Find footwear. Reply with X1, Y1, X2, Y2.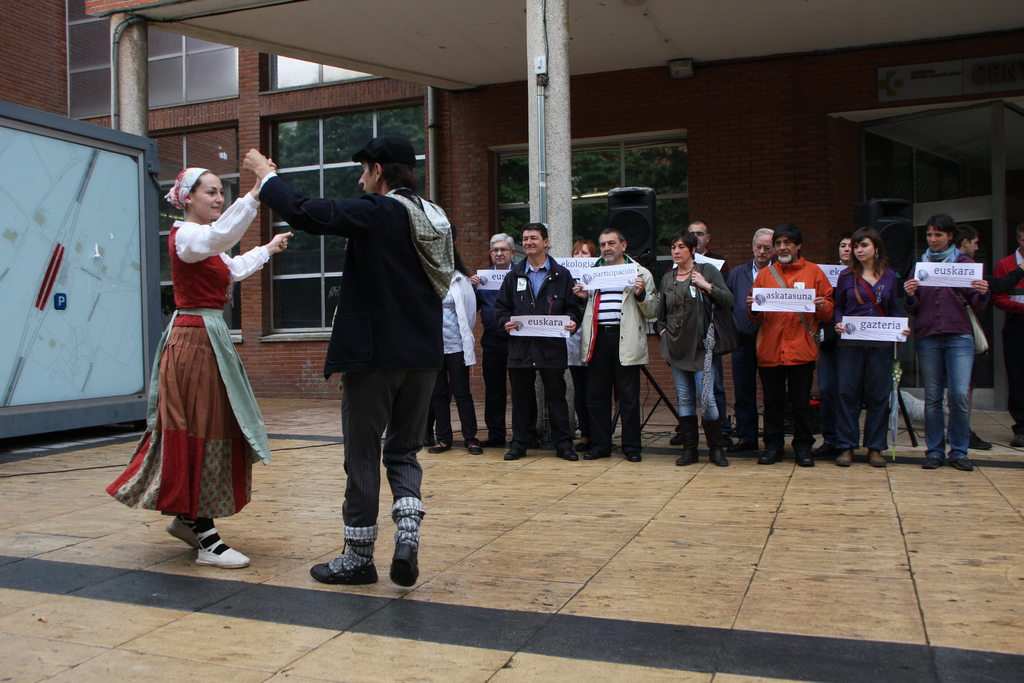
624, 450, 641, 462.
